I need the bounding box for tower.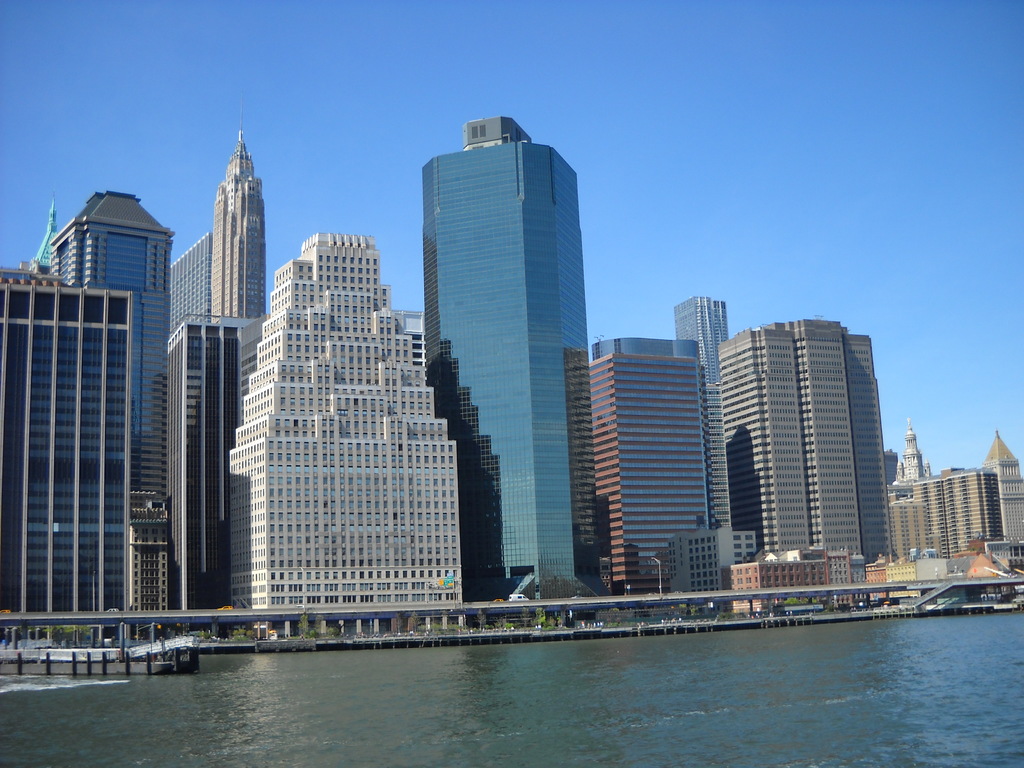
Here it is: Rect(981, 428, 1023, 548).
